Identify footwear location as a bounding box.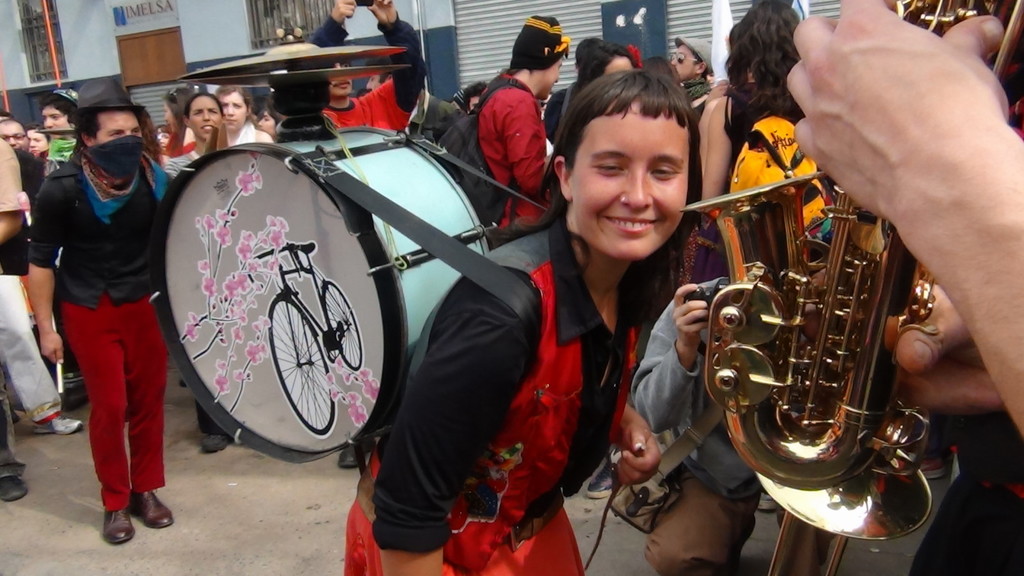
box=[586, 461, 612, 498].
